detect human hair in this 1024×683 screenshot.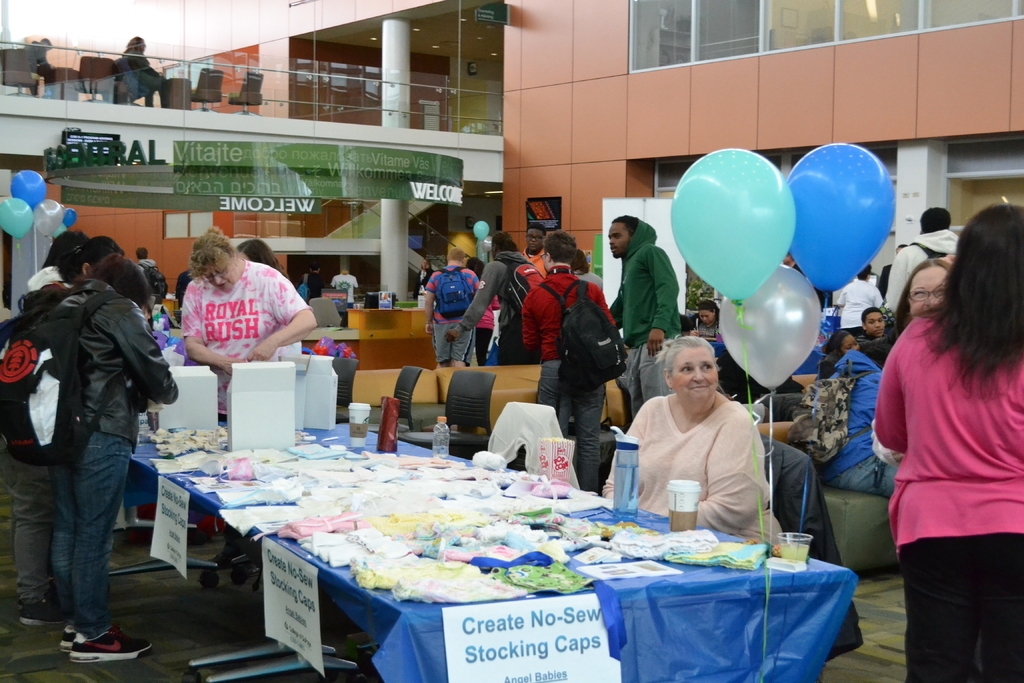
Detection: x1=701 y1=297 x2=719 y2=315.
